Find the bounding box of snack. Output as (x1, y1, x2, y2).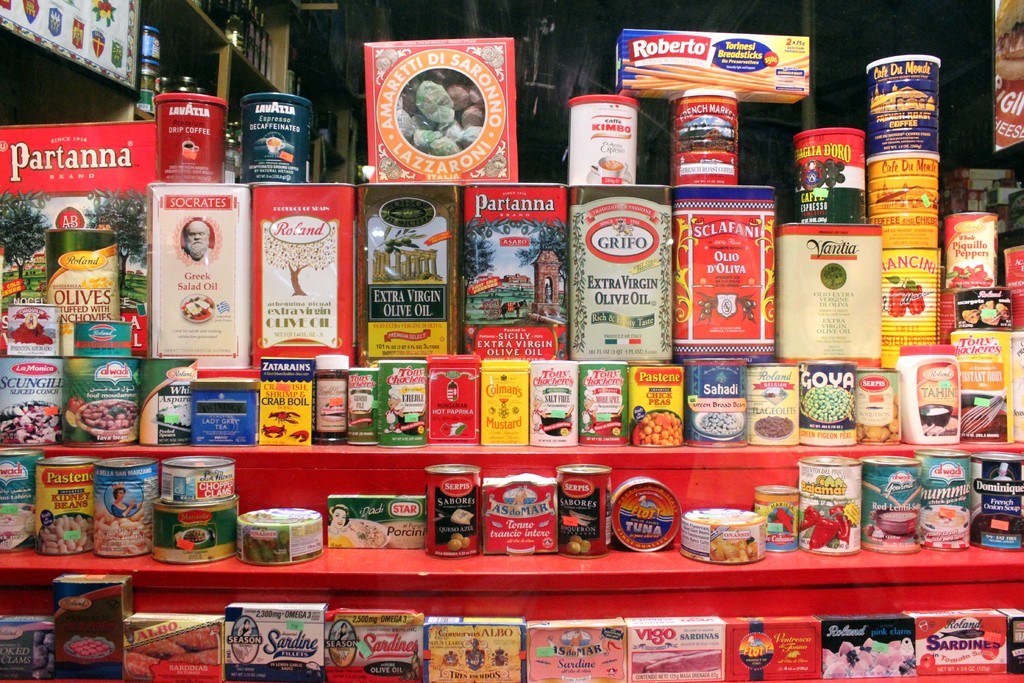
(148, 94, 229, 186).
